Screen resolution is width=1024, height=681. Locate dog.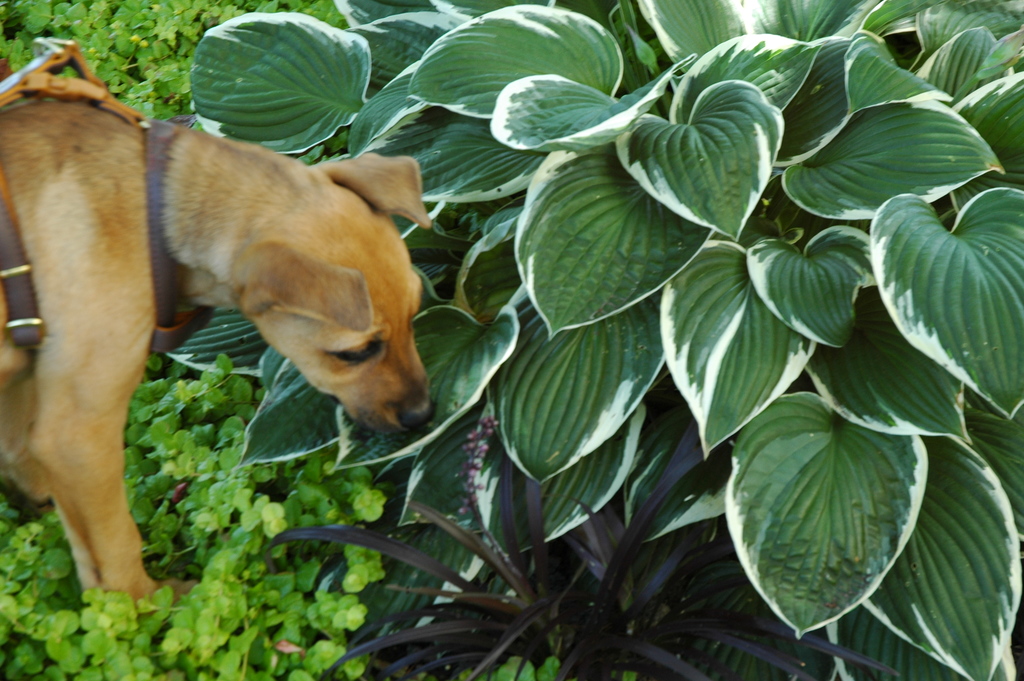
(x1=0, y1=62, x2=445, y2=623).
